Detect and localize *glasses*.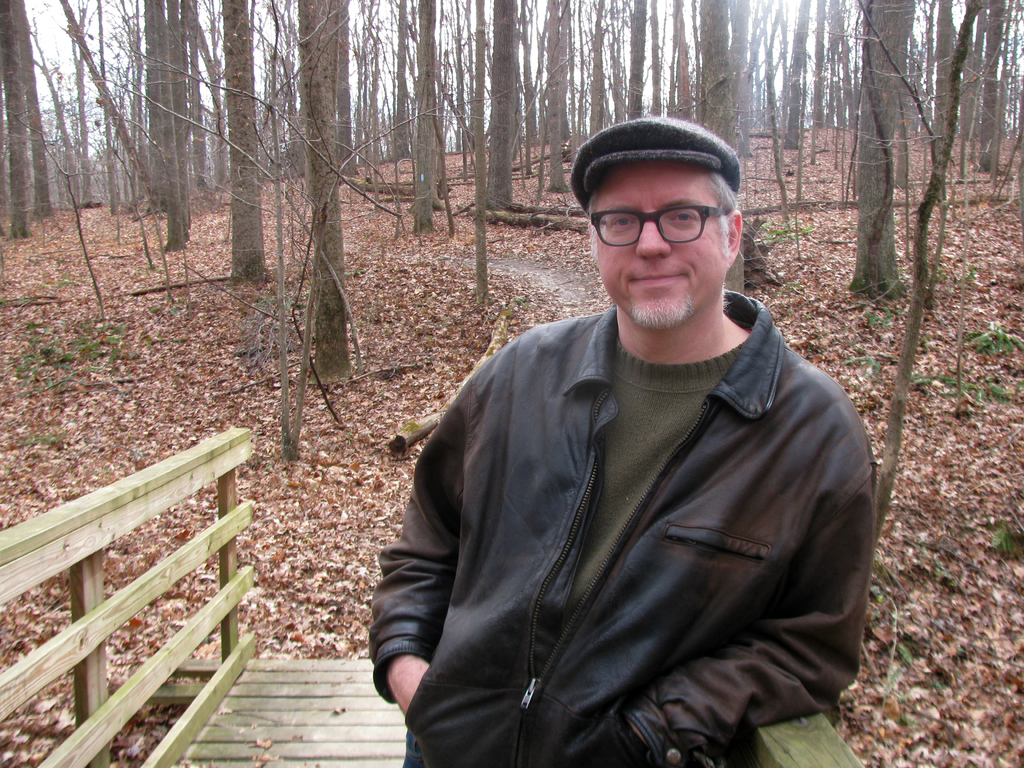
Localized at box(589, 194, 744, 243).
